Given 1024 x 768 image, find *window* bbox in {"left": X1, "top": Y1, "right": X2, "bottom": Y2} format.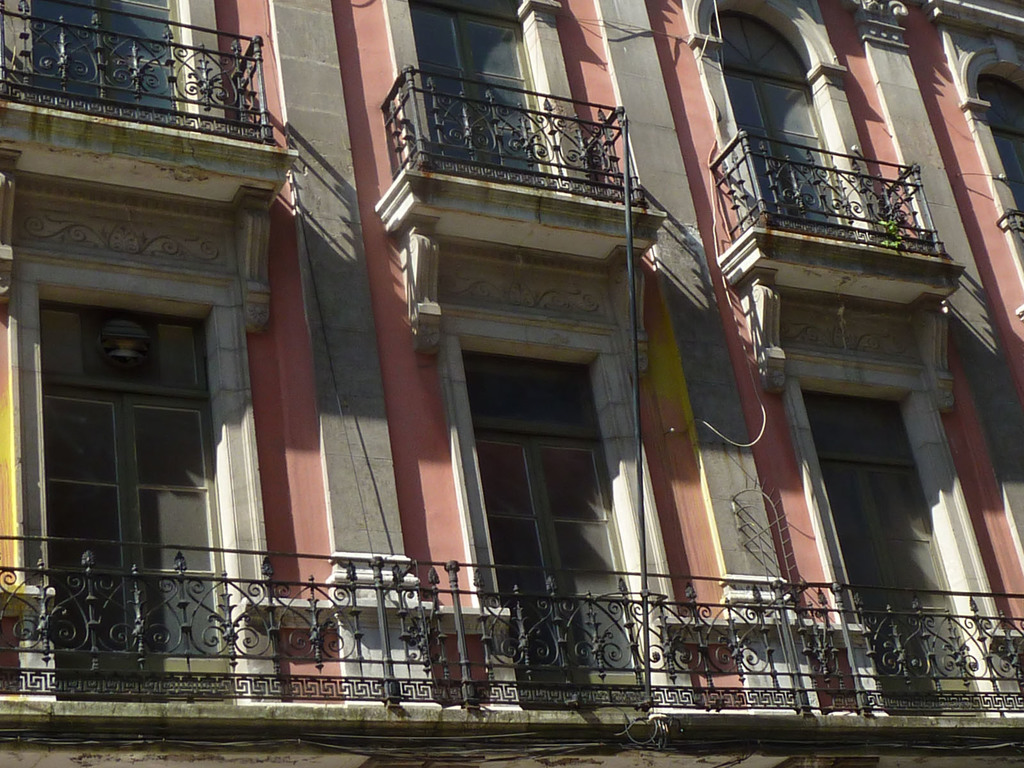
{"left": 460, "top": 352, "right": 652, "bottom": 710}.
